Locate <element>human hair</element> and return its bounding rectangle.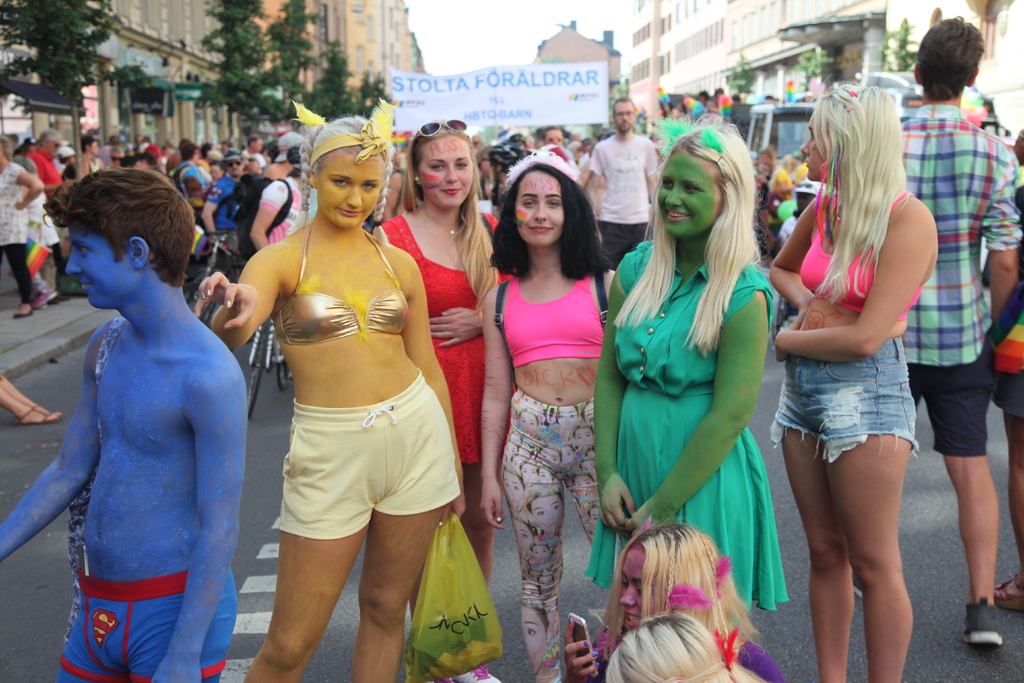
611:122:760:362.
